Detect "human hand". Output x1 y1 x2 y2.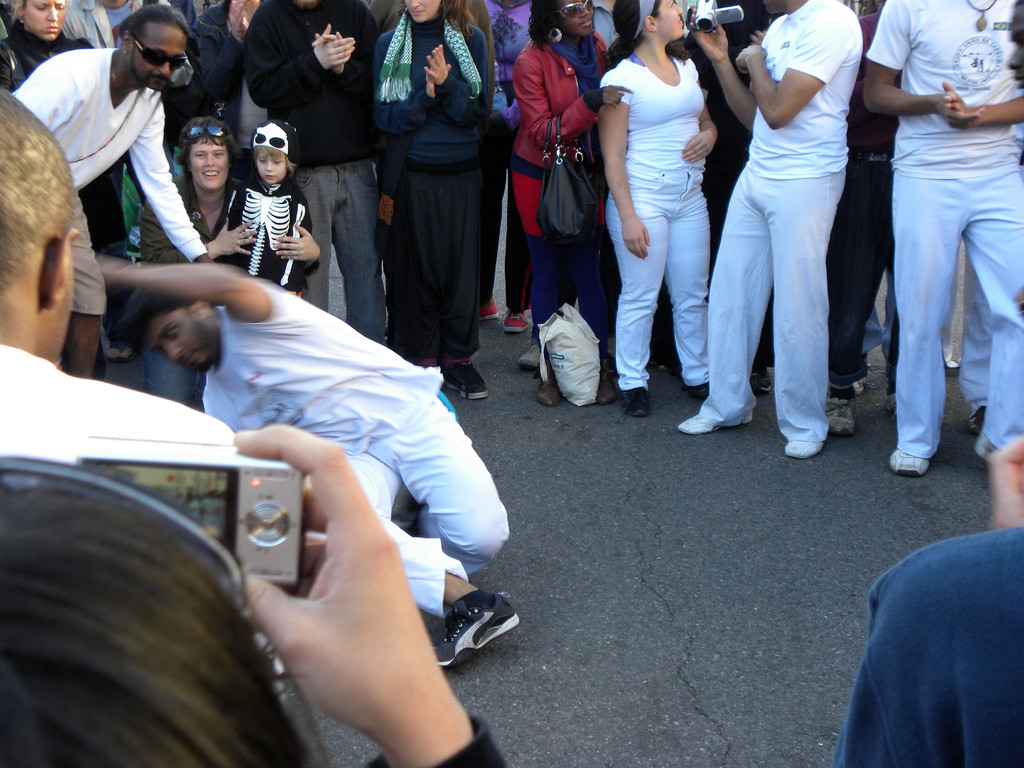
940 78 974 121.
